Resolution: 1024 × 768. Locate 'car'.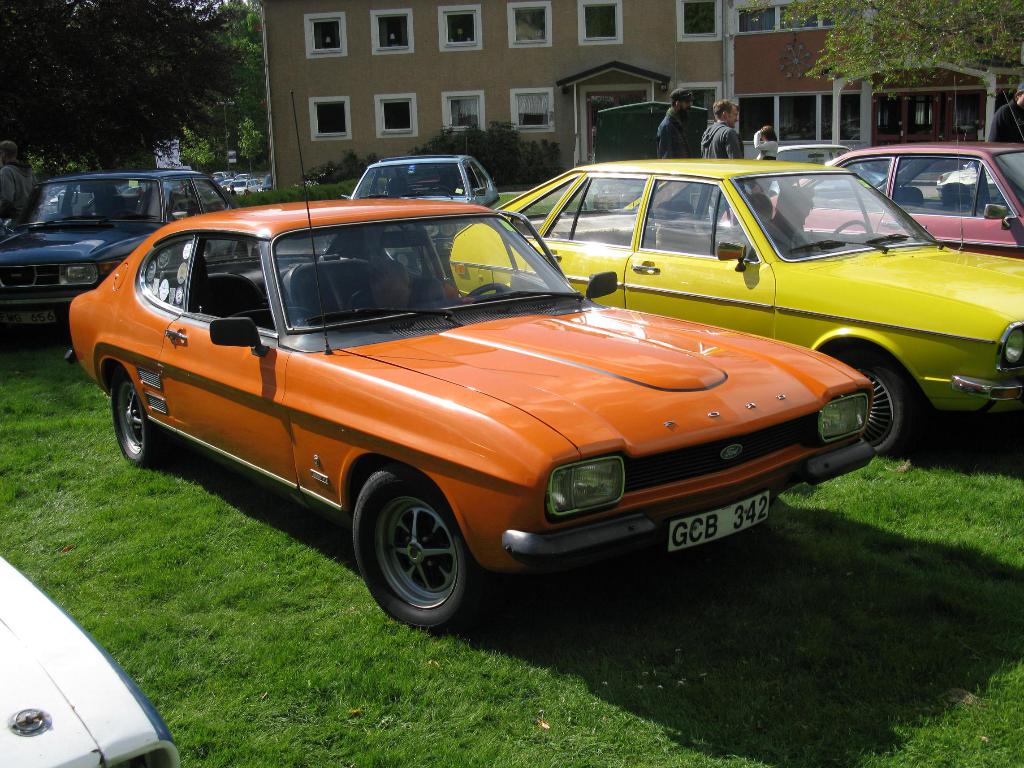
[716,138,1023,261].
